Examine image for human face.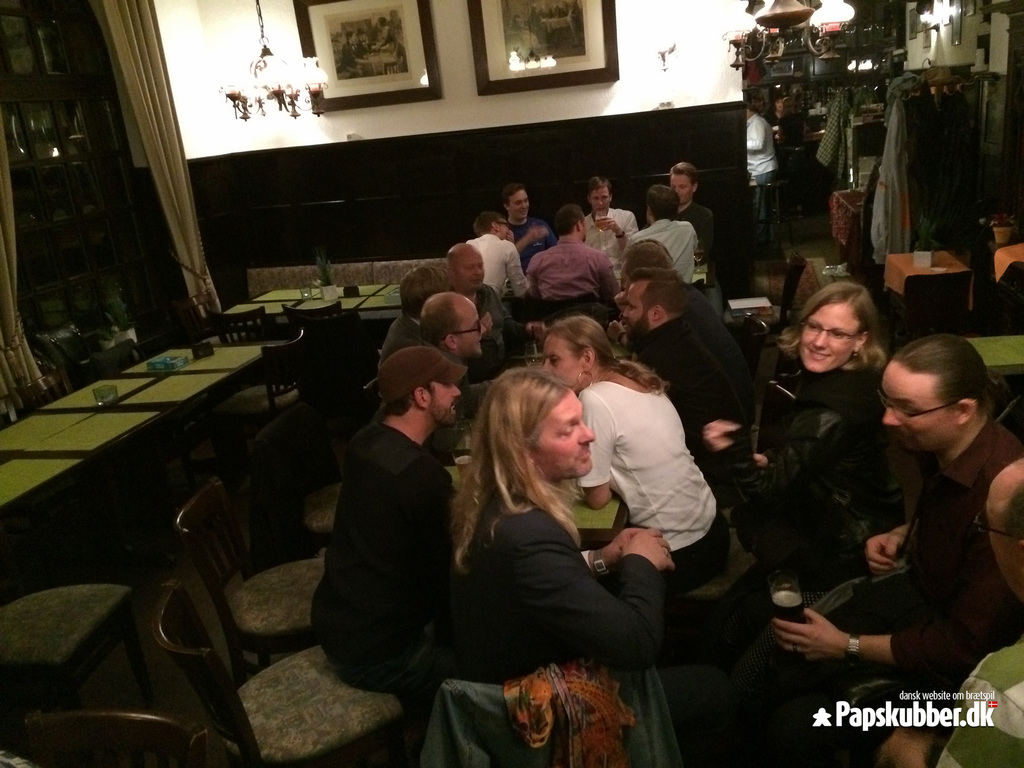
Examination result: bbox=[510, 191, 529, 220].
